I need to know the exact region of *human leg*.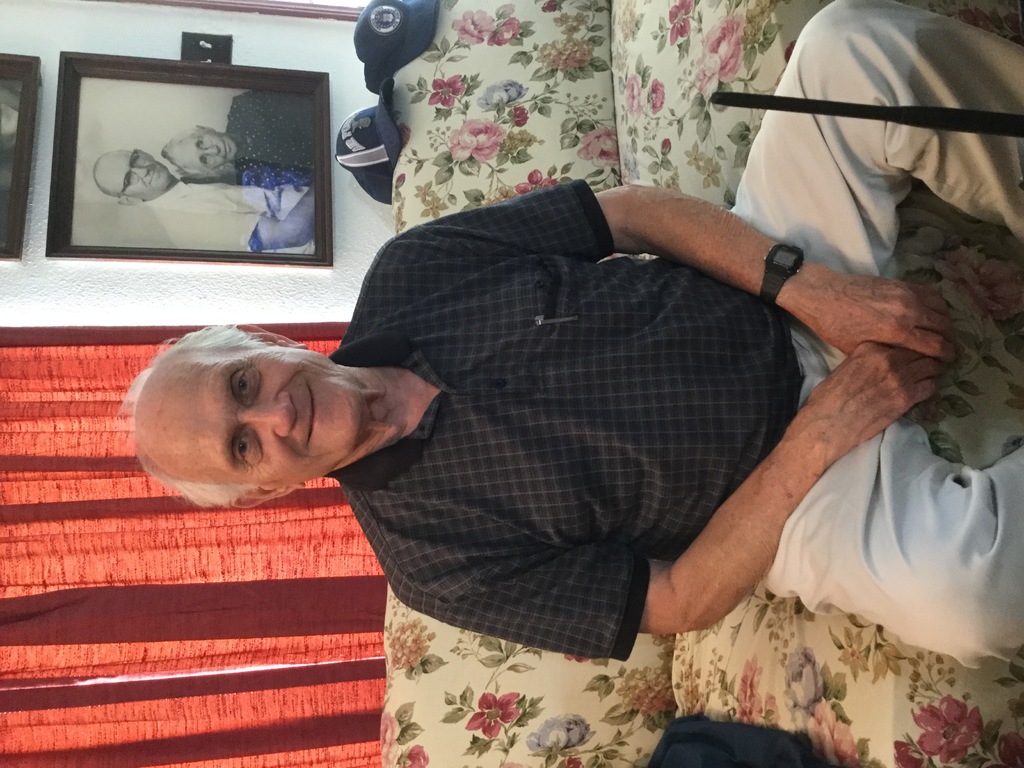
Region: <region>730, 1, 1023, 241</region>.
